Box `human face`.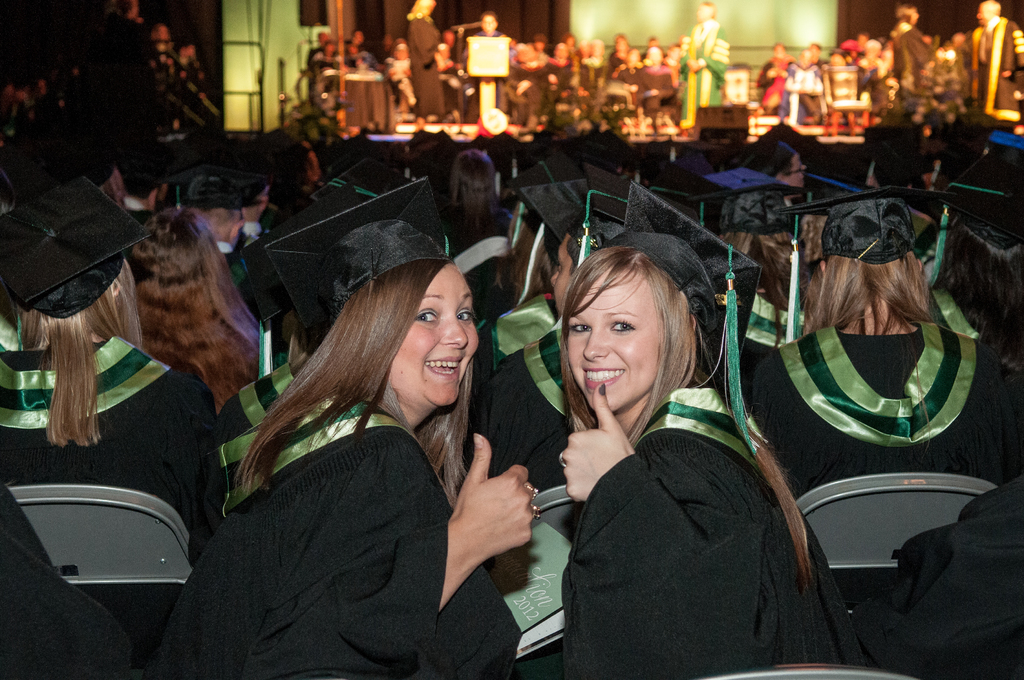
388, 264, 481, 409.
